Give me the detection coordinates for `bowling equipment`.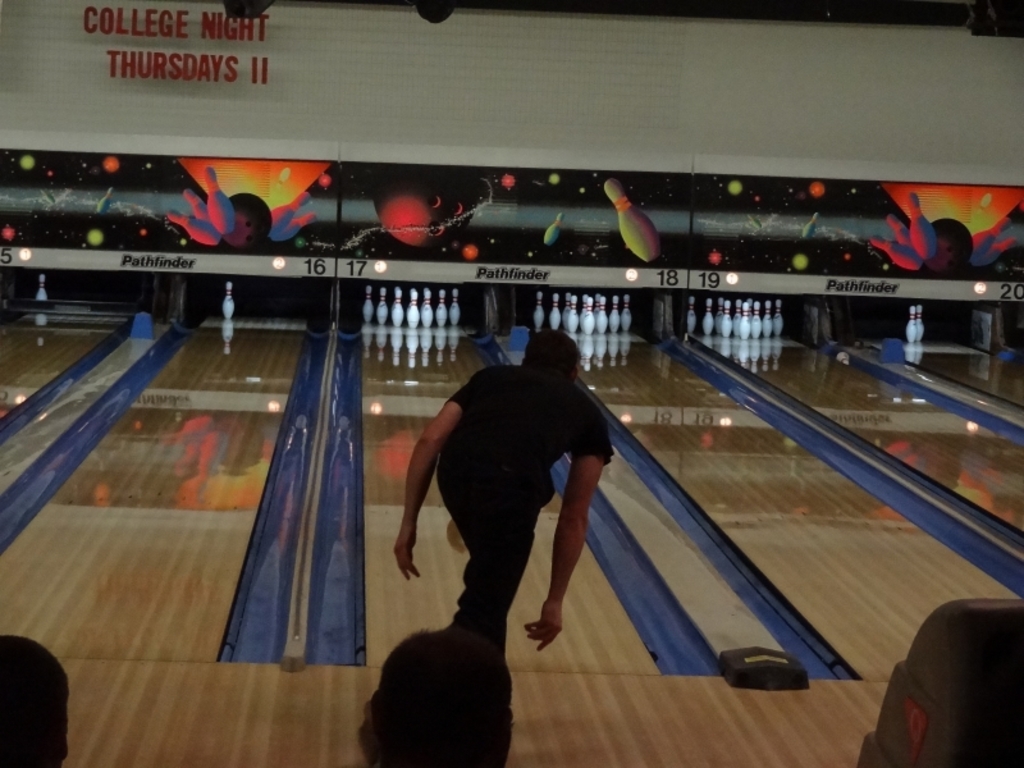
select_region(92, 183, 116, 216).
